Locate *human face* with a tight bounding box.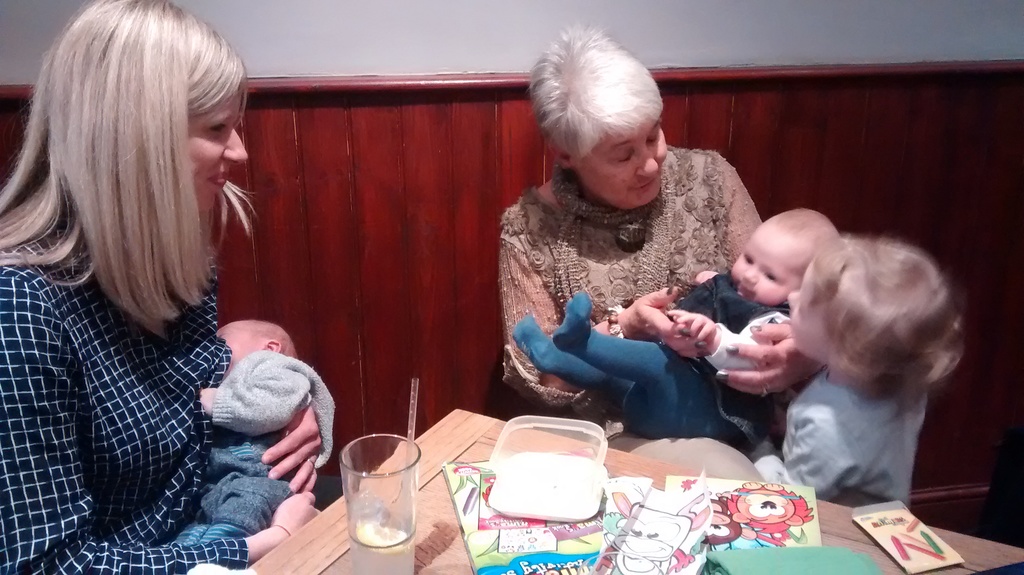
bbox(733, 224, 799, 312).
